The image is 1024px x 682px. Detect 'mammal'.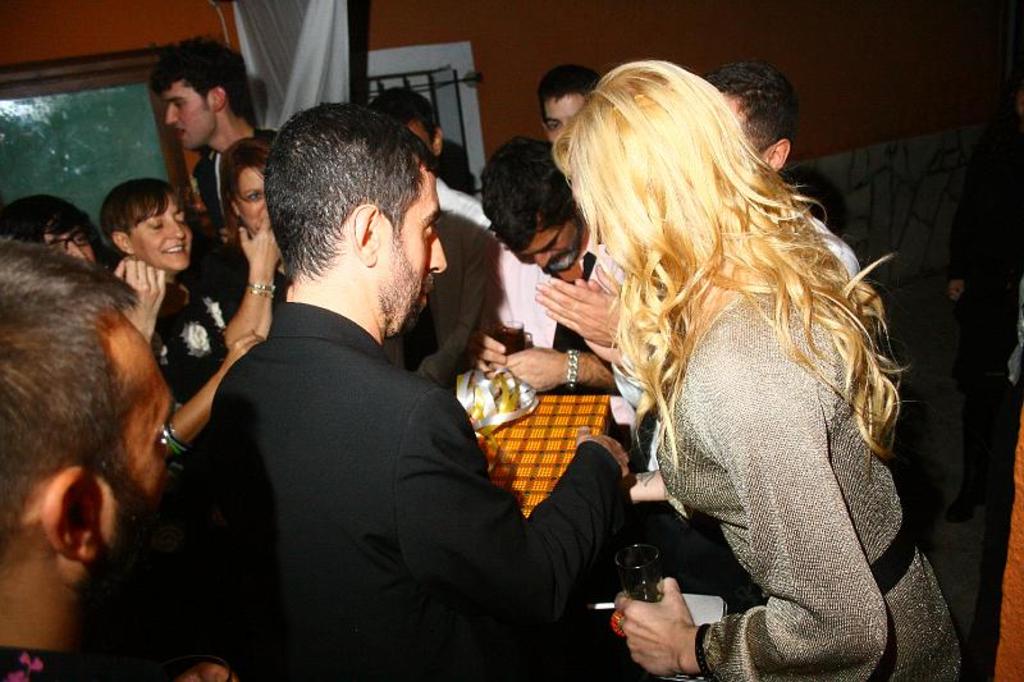
Detection: 206 93 628 681.
